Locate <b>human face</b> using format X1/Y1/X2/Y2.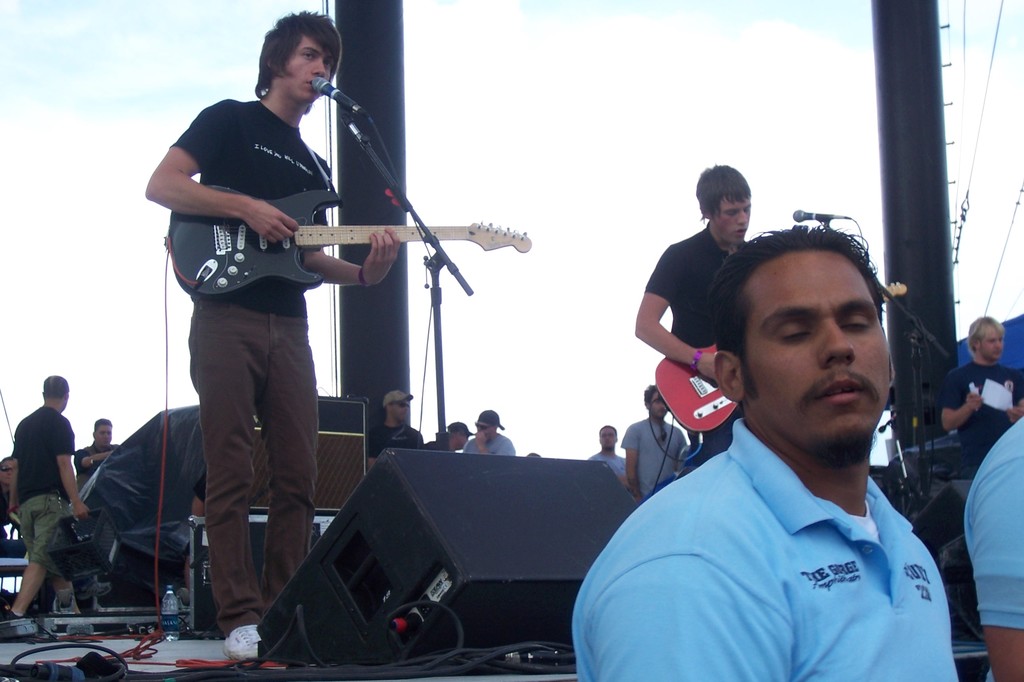
0/460/14/486.
